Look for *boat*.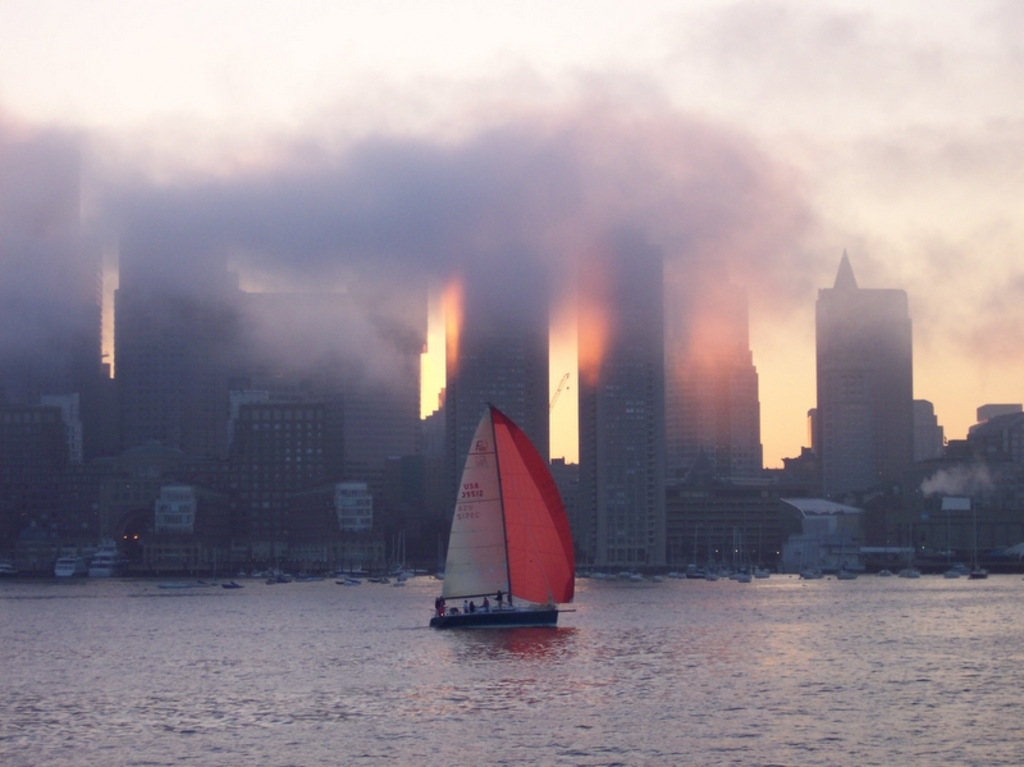
Found: <box>946,566,963,577</box>.
